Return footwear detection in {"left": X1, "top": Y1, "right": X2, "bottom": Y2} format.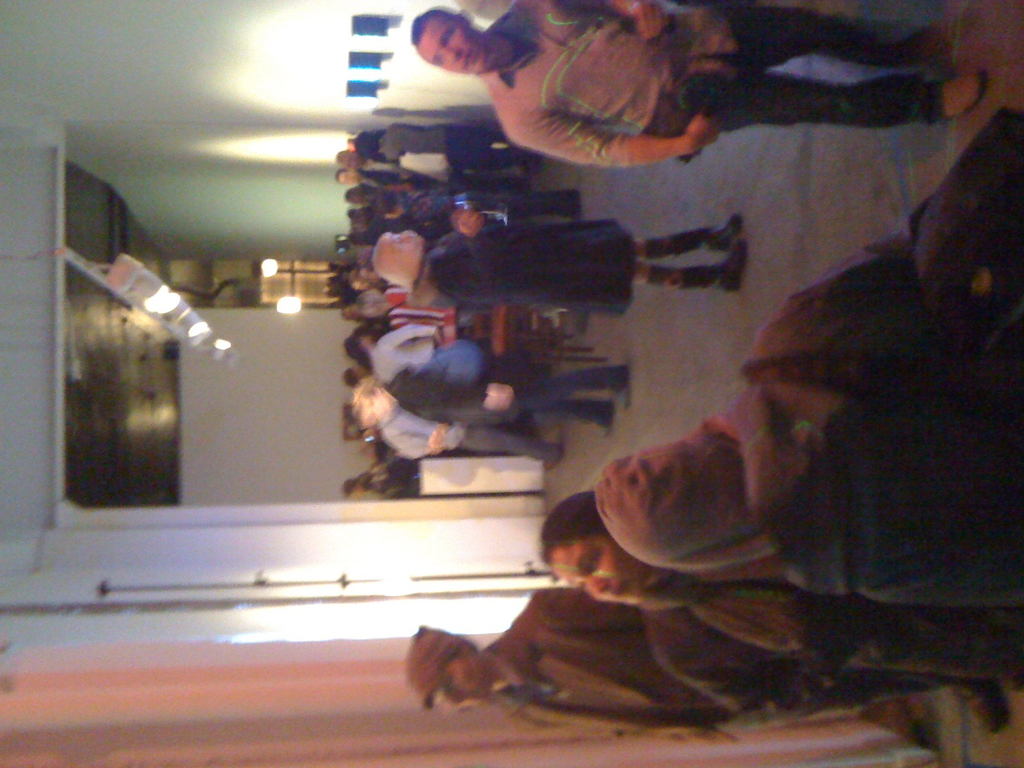
{"left": 710, "top": 237, "right": 746, "bottom": 294}.
